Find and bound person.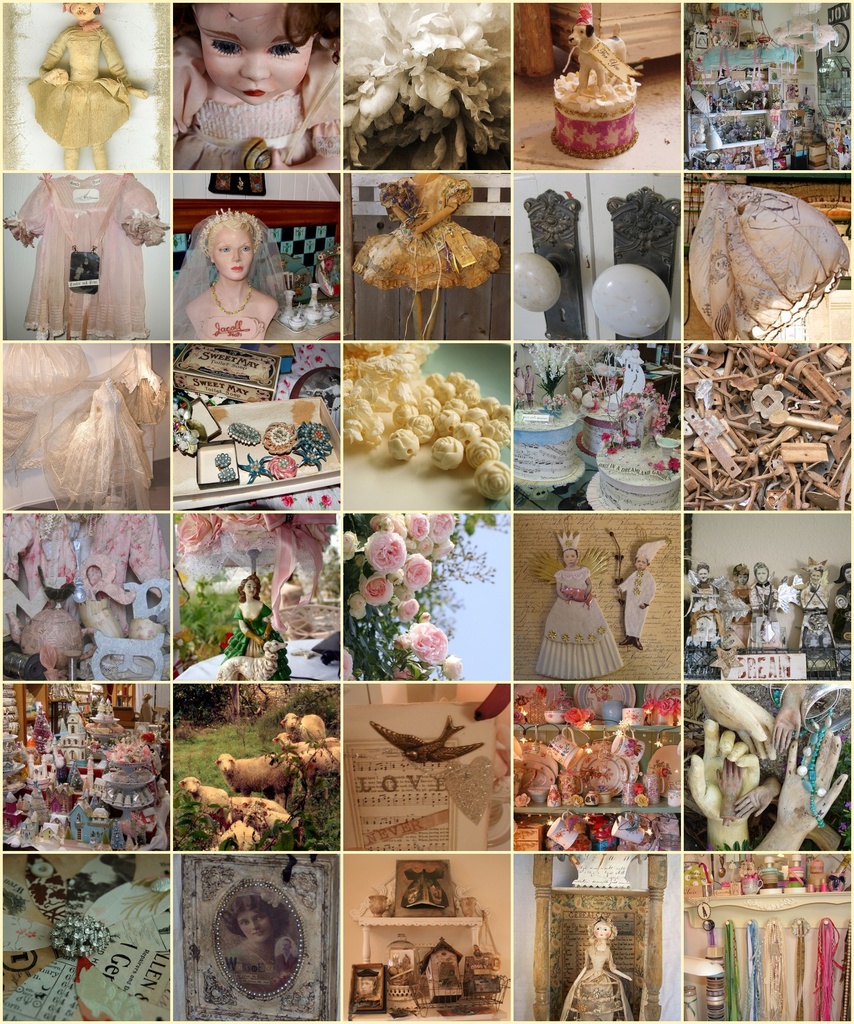
Bound: region(158, 15, 367, 174).
